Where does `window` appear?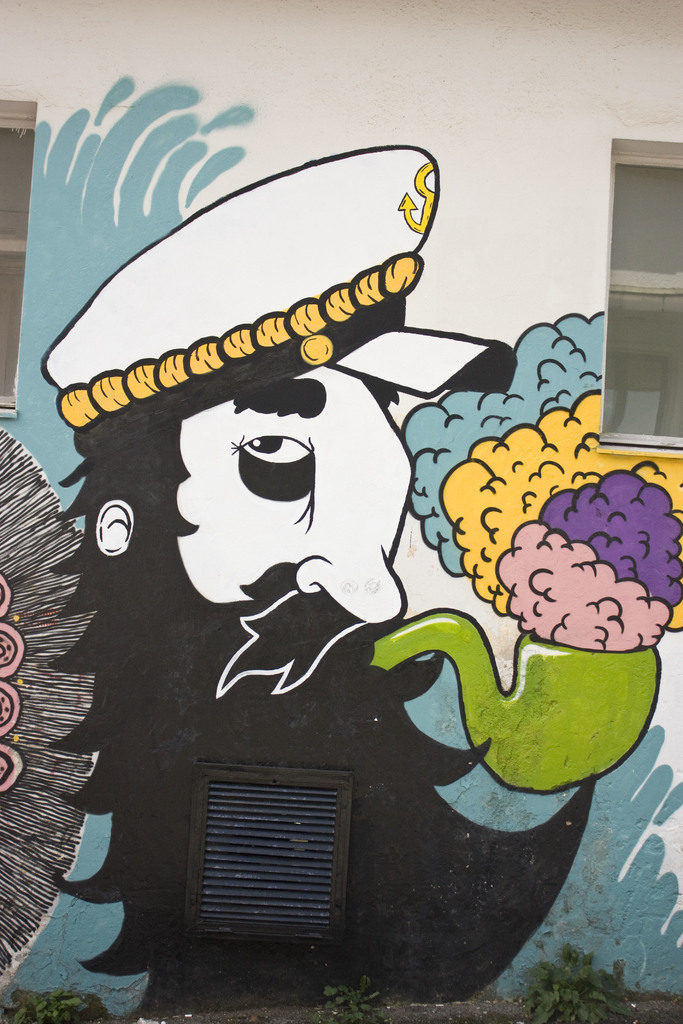
Appears at [x1=596, y1=138, x2=682, y2=444].
